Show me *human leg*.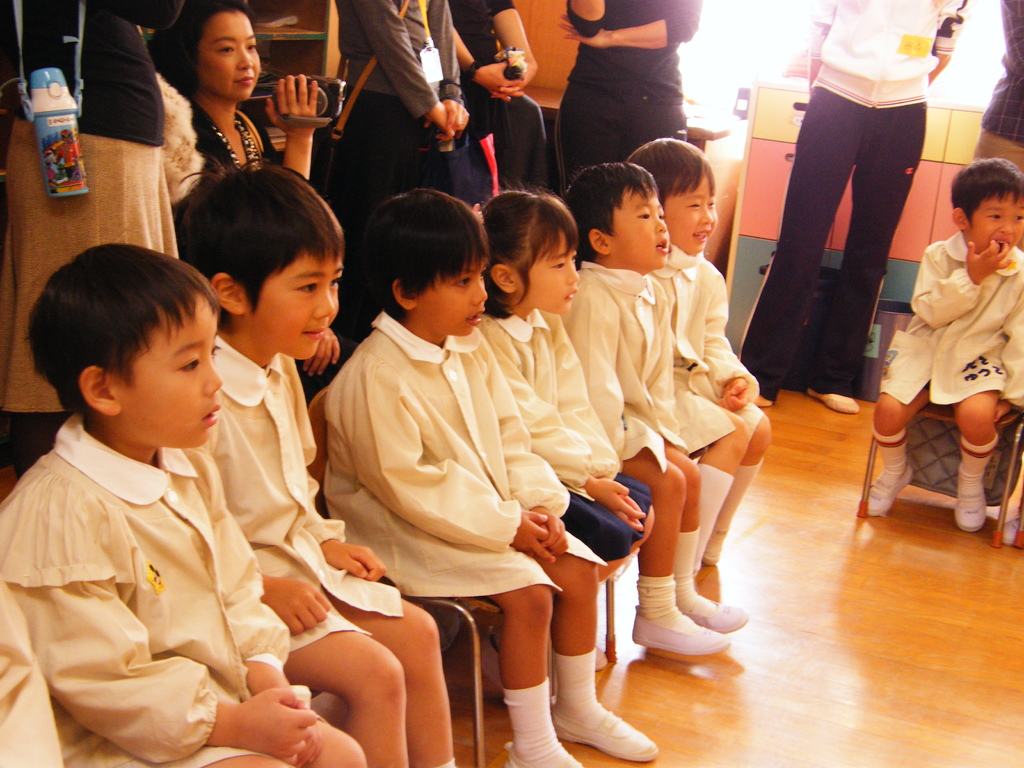
*human leg* is here: 276:716:366:765.
